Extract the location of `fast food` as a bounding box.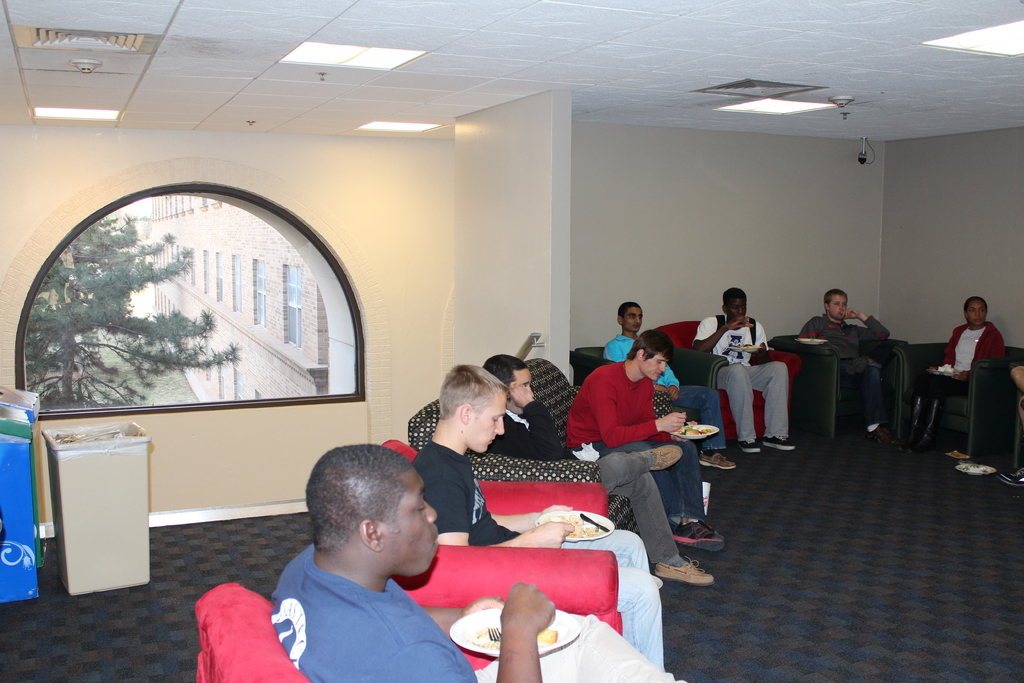
<bbox>538, 627, 557, 645</bbox>.
